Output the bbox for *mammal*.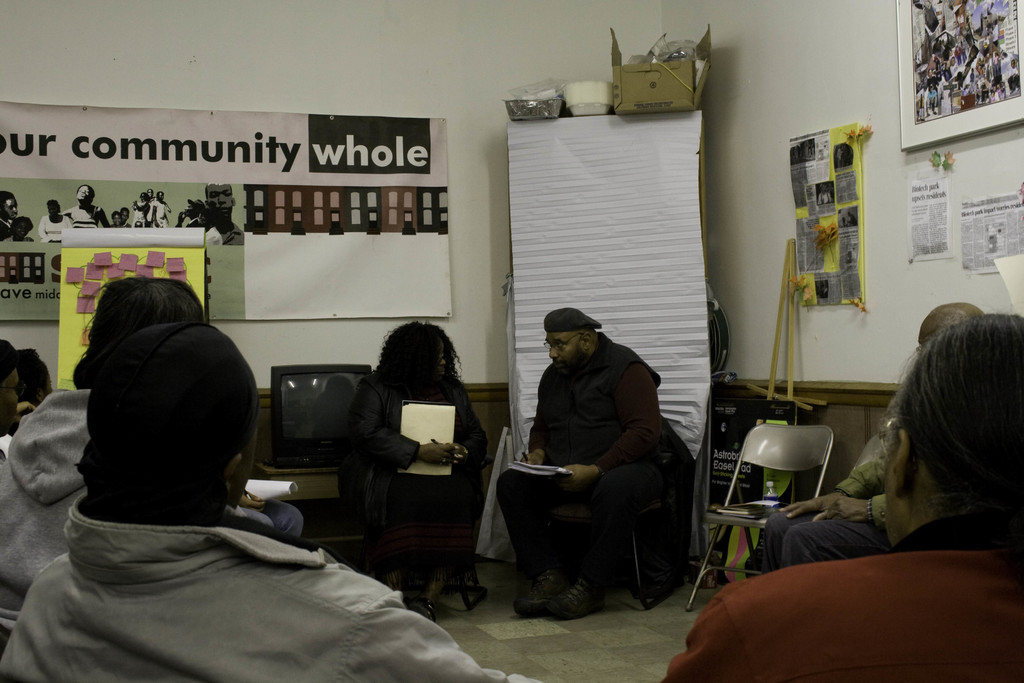
l=741, t=303, r=989, b=580.
